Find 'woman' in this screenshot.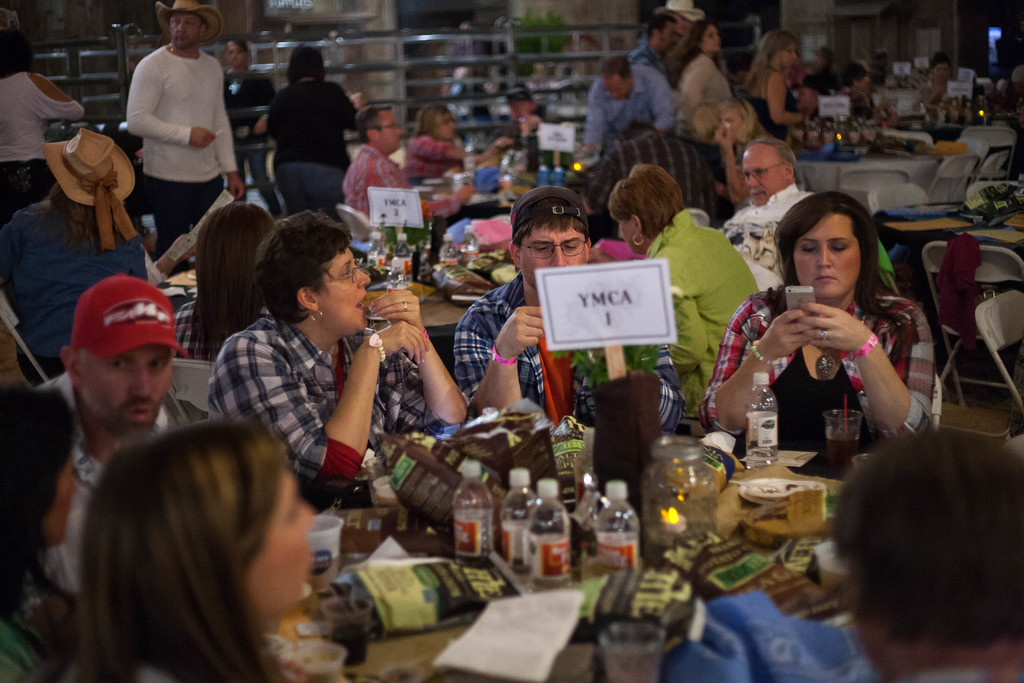
The bounding box for 'woman' is <bbox>720, 171, 923, 523</bbox>.
